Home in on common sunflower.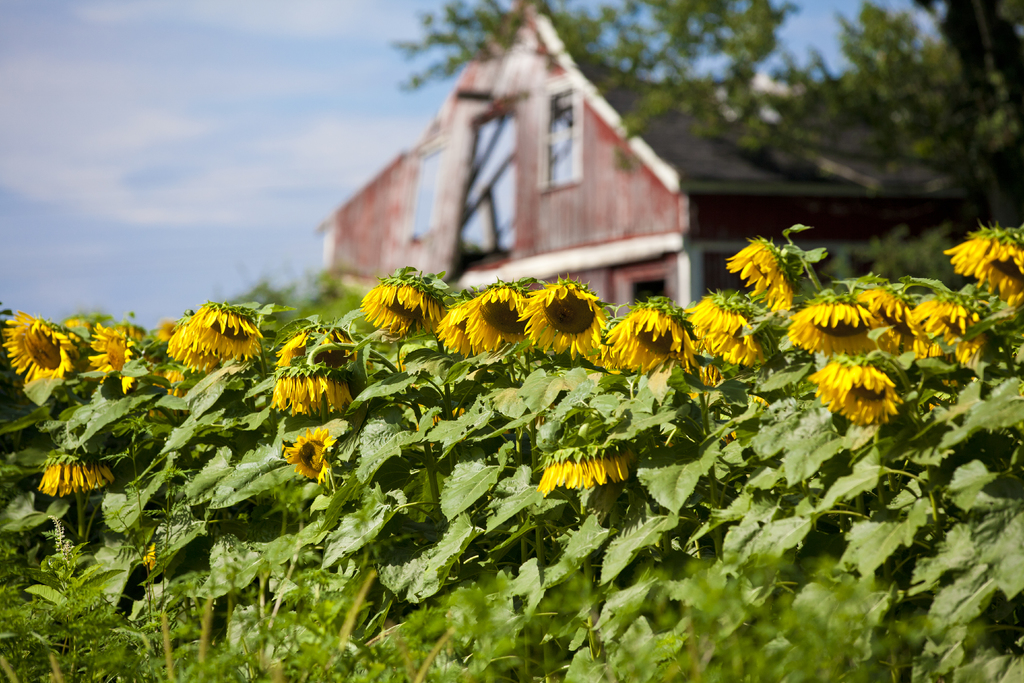
Homed in at [465, 286, 529, 343].
